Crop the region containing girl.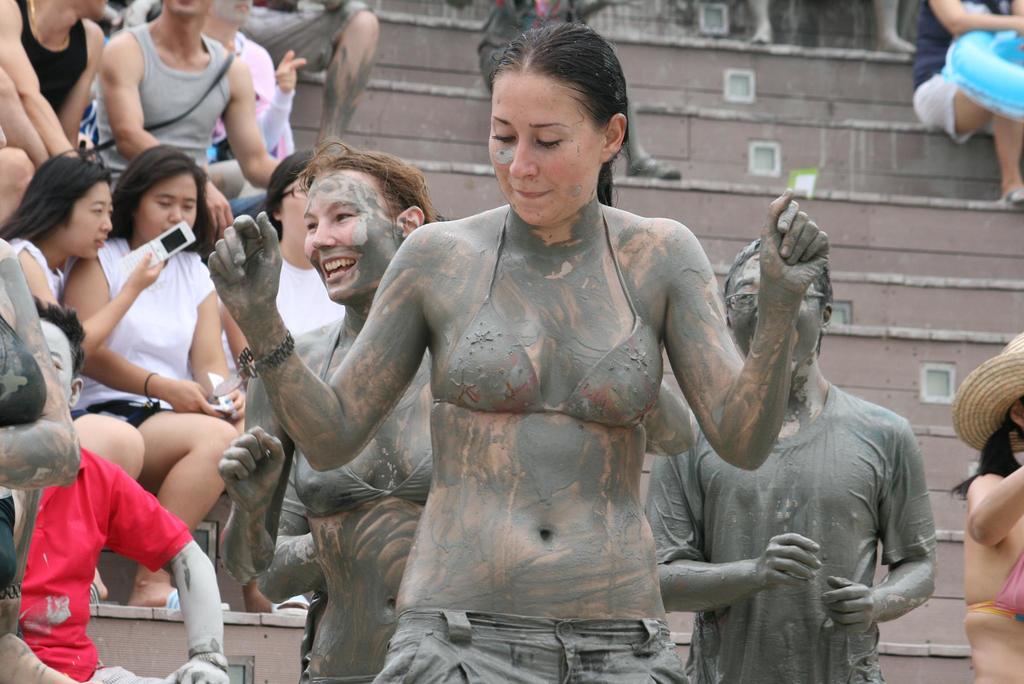
Crop region: box(60, 144, 241, 606).
